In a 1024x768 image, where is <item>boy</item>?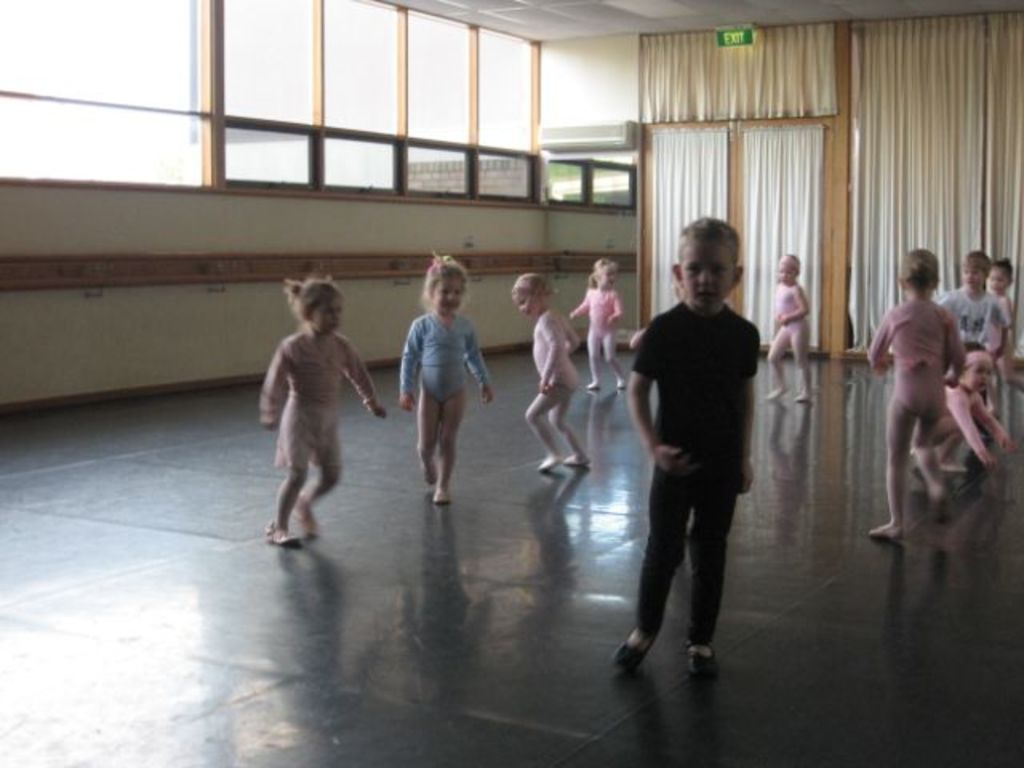
detection(606, 221, 758, 680).
